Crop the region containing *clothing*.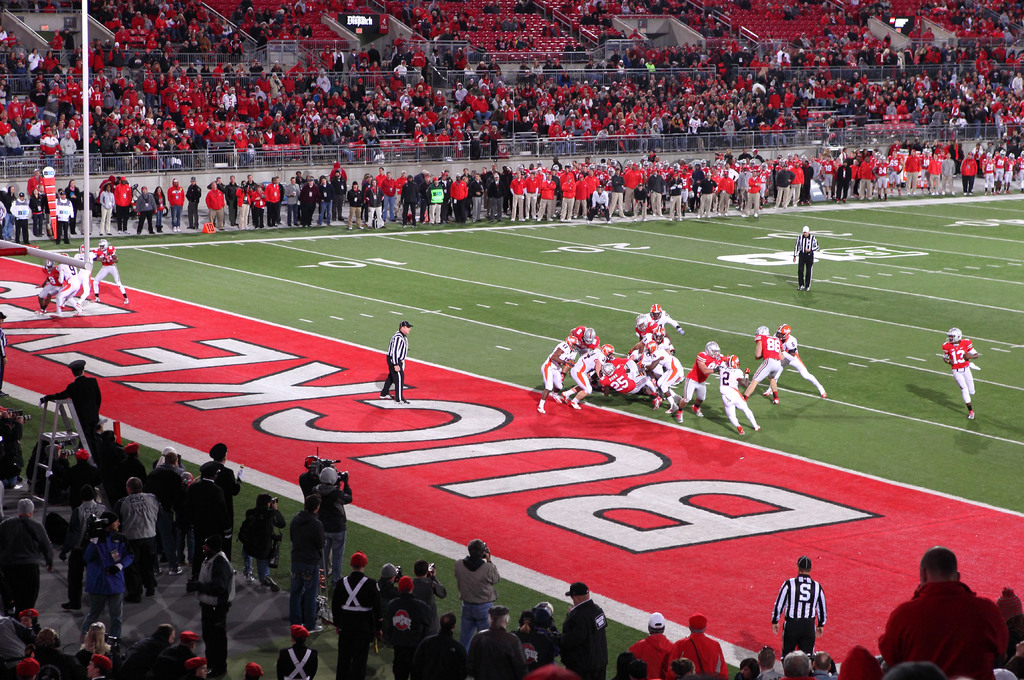
Crop region: [261, 178, 282, 219].
